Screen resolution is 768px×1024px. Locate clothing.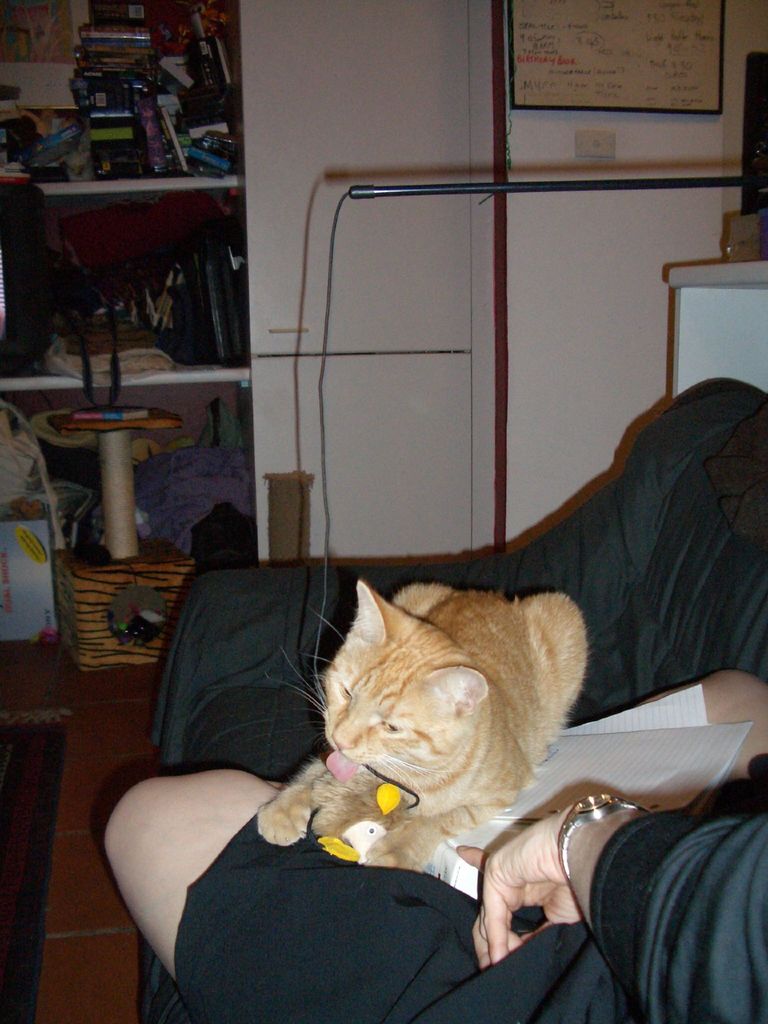
left=180, top=754, right=767, bottom=1023.
